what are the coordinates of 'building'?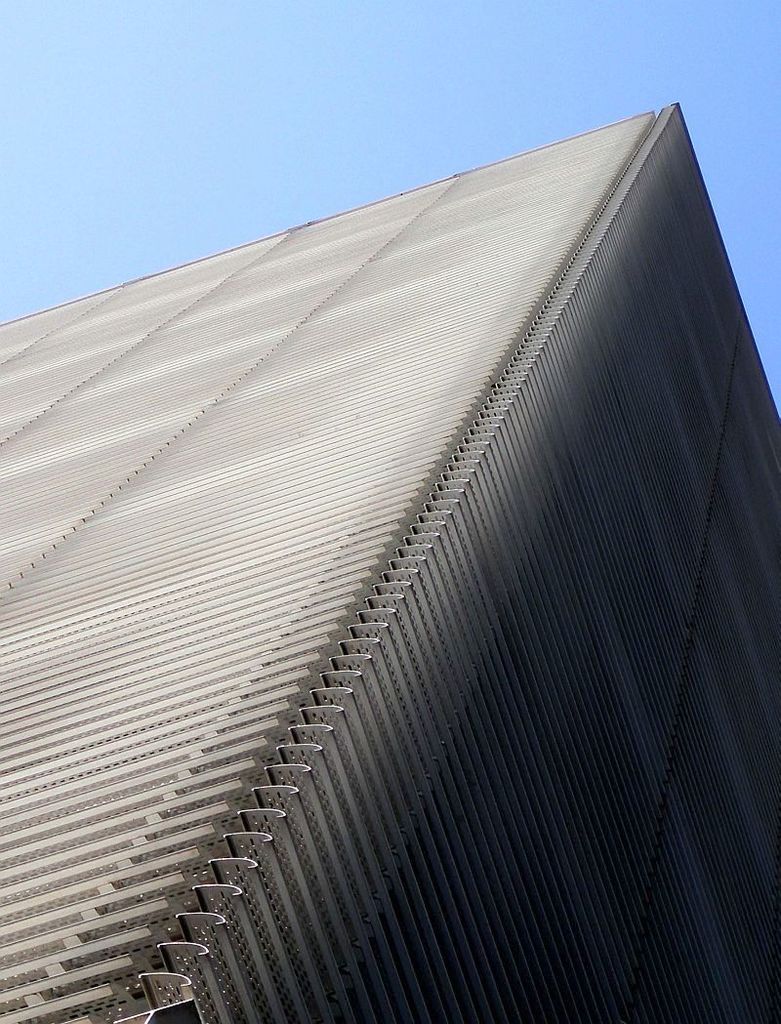
0,100,780,1023.
